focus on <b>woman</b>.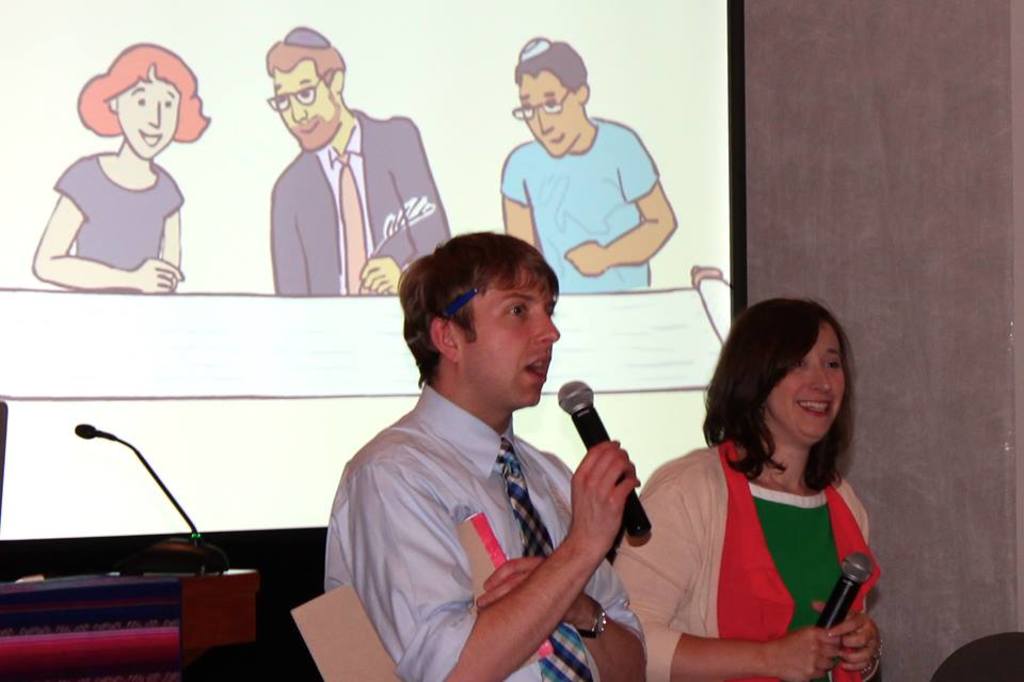
Focused at left=35, top=35, right=218, bottom=295.
